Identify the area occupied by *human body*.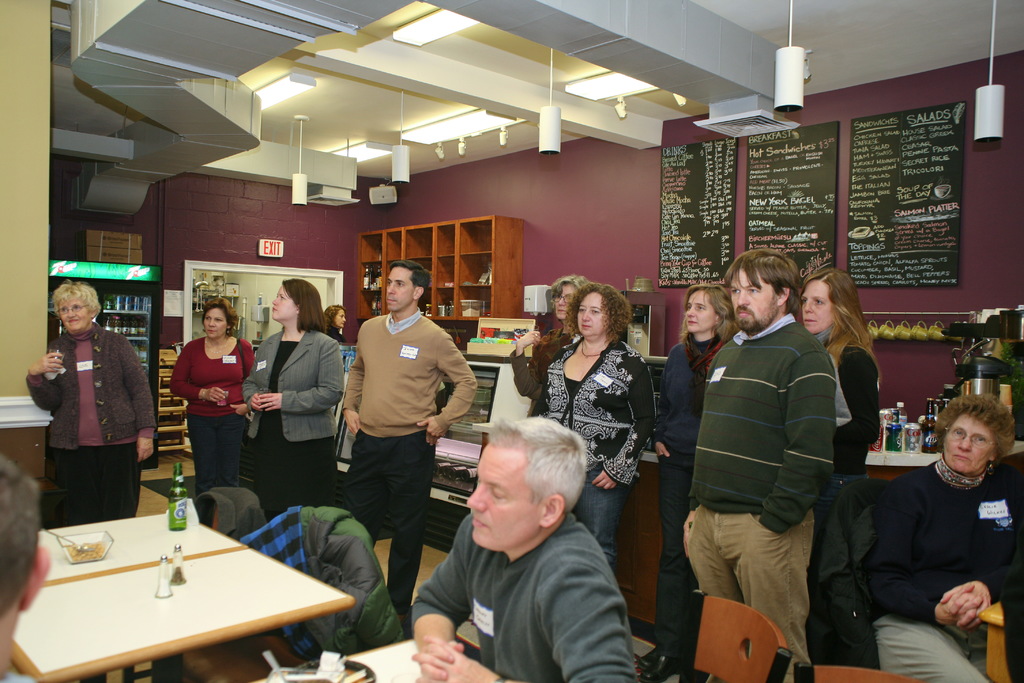
Area: rect(524, 261, 650, 553).
